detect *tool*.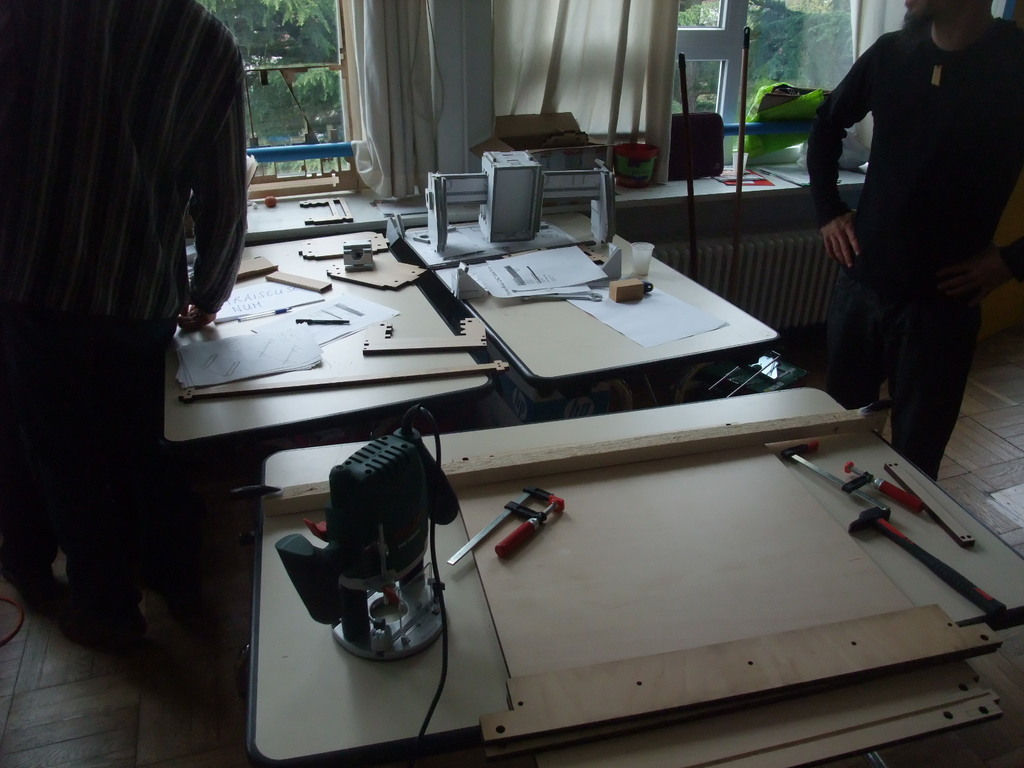
Detected at [left=784, top=437, right=880, bottom=524].
